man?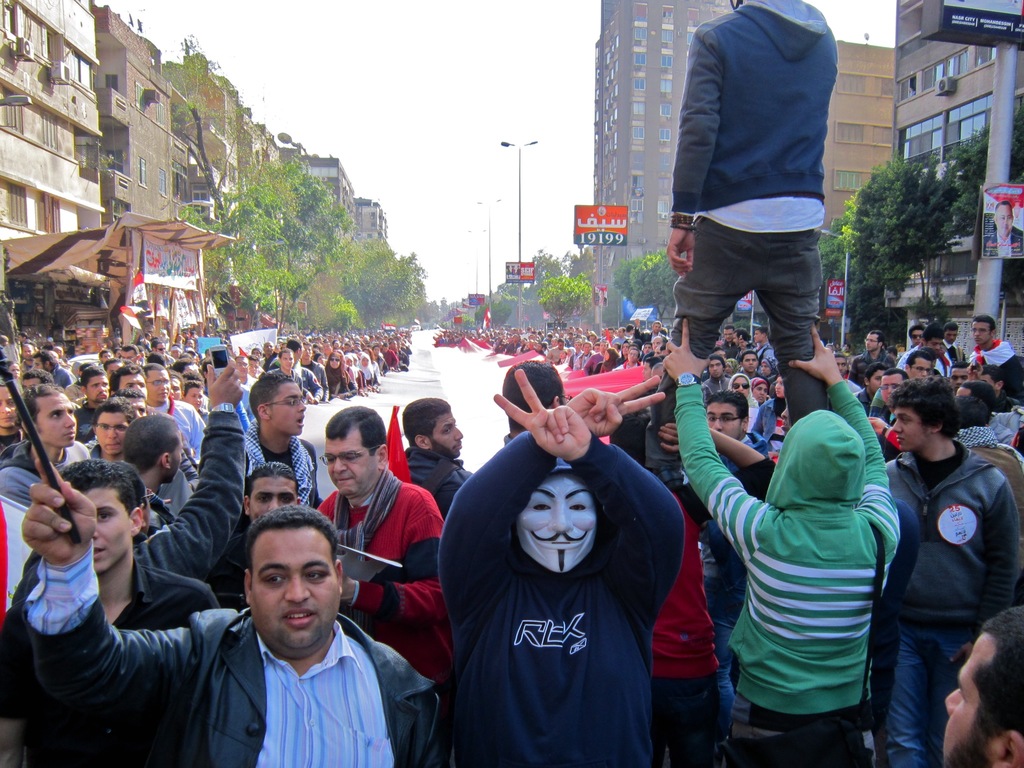
l=703, t=387, r=752, b=717
